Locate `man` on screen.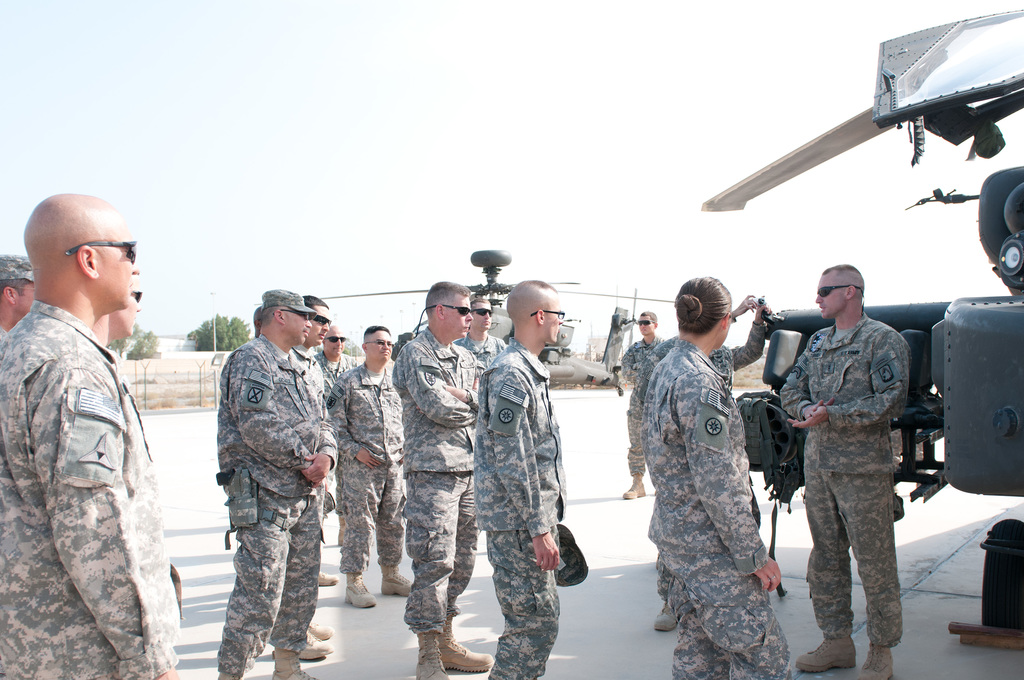
On screen at BBox(315, 324, 355, 549).
